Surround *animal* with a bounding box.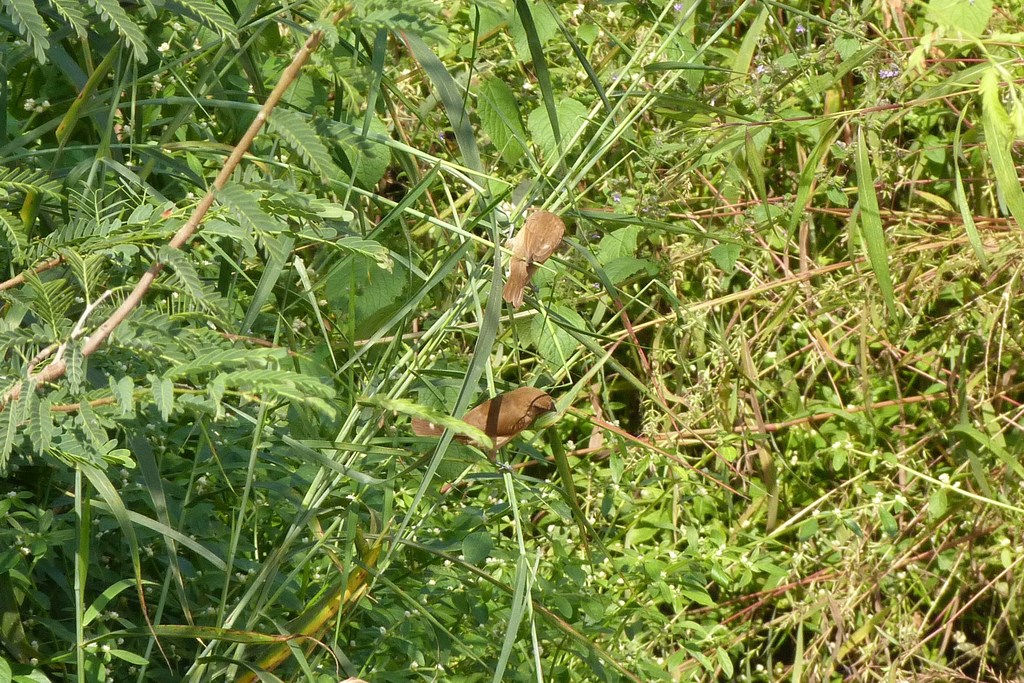
bbox(499, 202, 567, 311).
